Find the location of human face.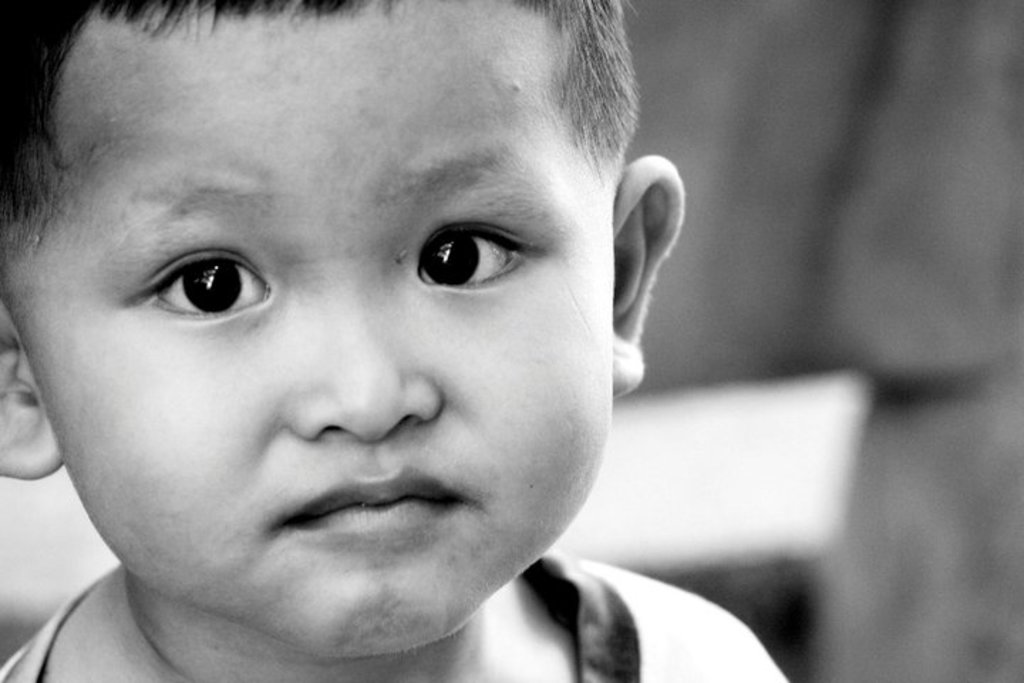
Location: box(37, 70, 617, 646).
